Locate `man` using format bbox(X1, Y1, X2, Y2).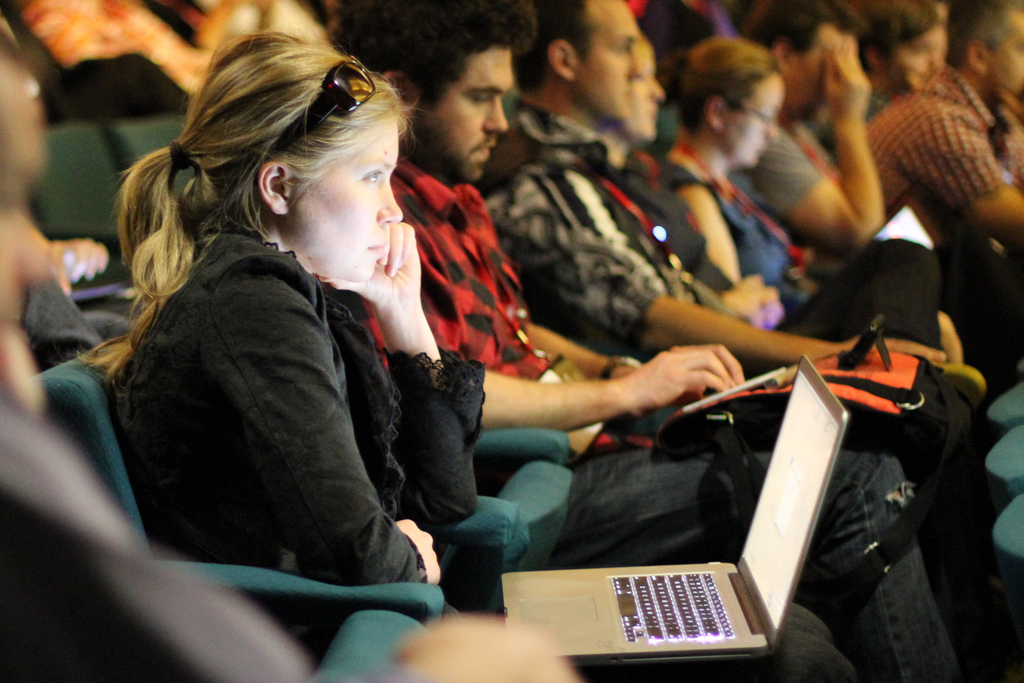
bbox(742, 10, 993, 404).
